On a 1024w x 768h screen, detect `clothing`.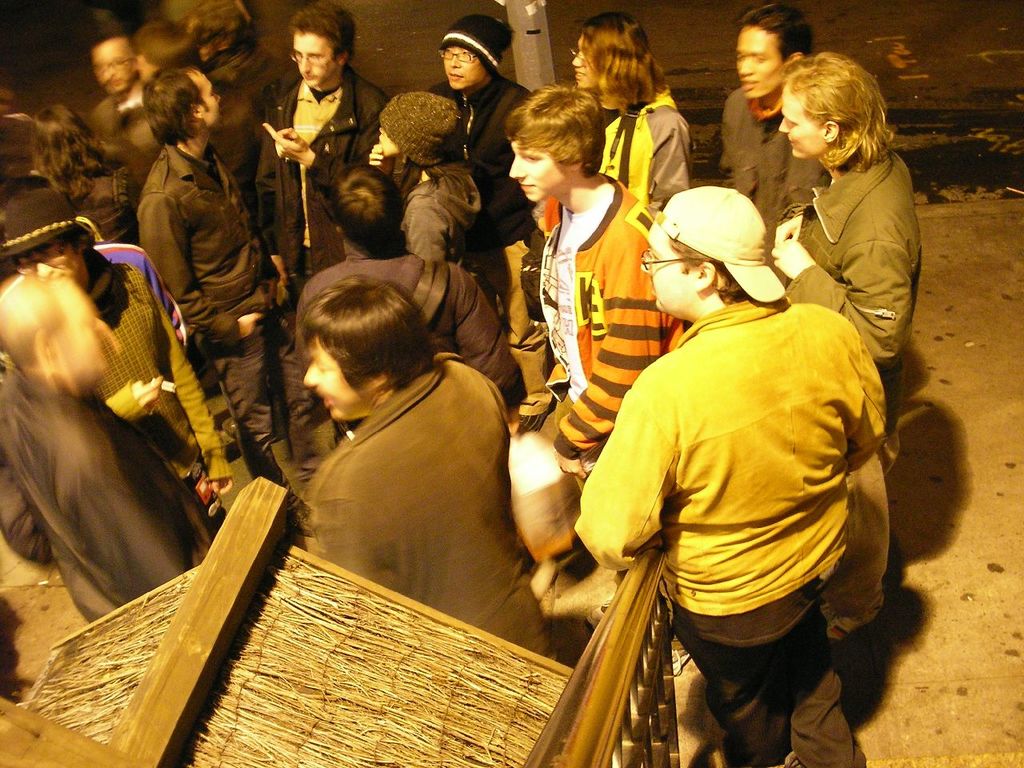
[x1=607, y1=98, x2=690, y2=202].
